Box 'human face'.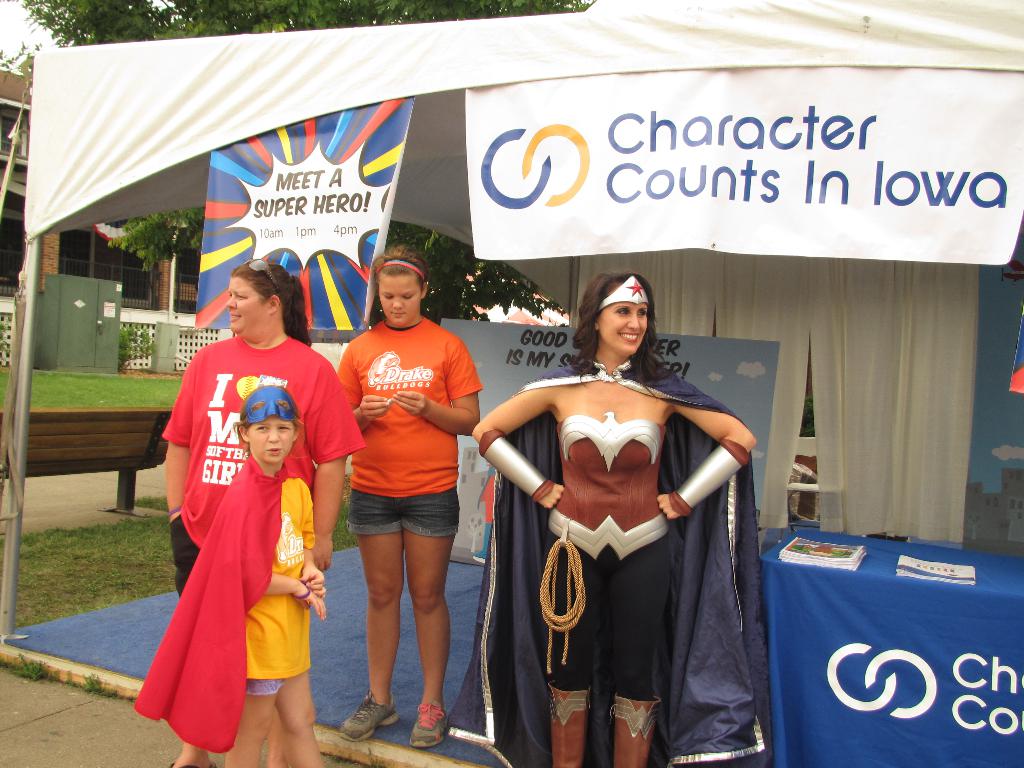
{"left": 225, "top": 270, "right": 269, "bottom": 335}.
